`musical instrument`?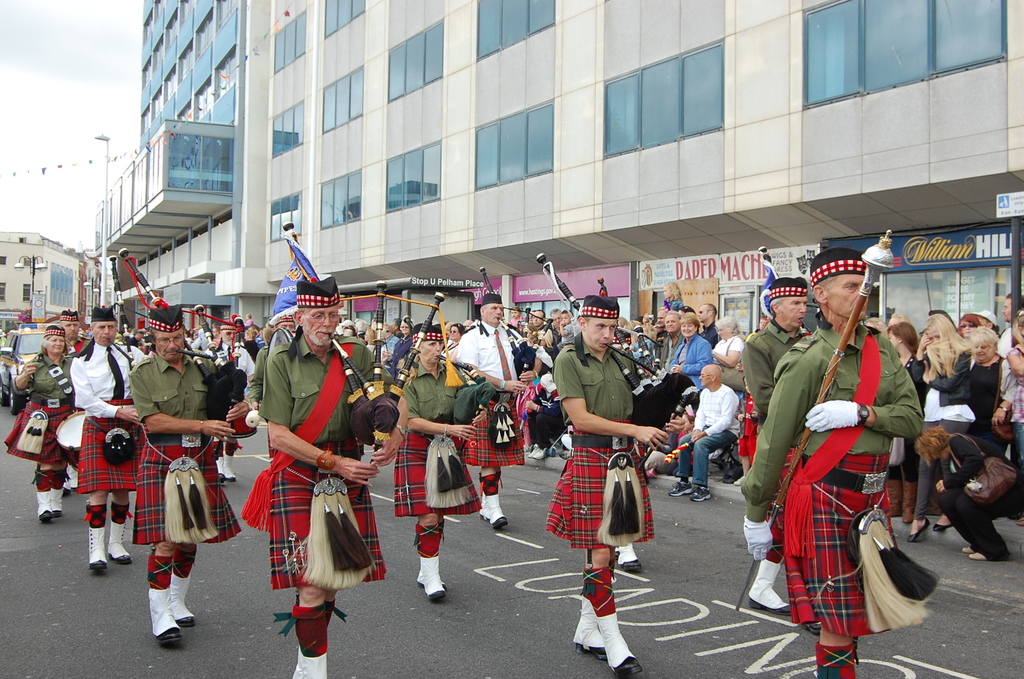
[532, 250, 706, 474]
